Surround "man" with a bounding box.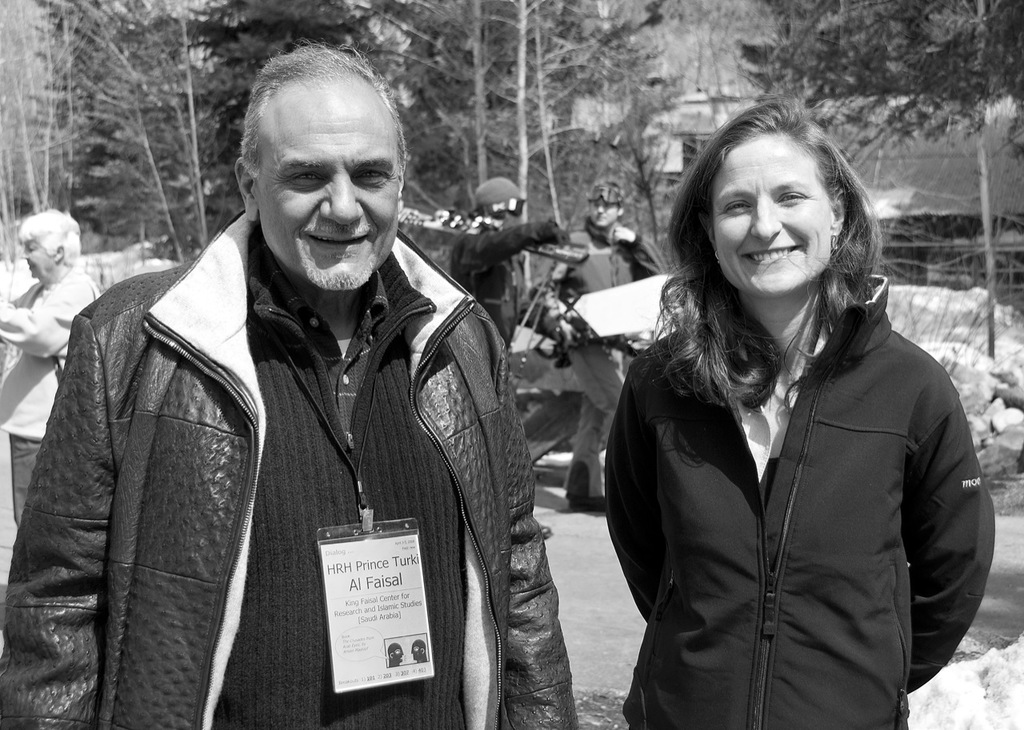
[left=448, top=174, right=570, bottom=349].
